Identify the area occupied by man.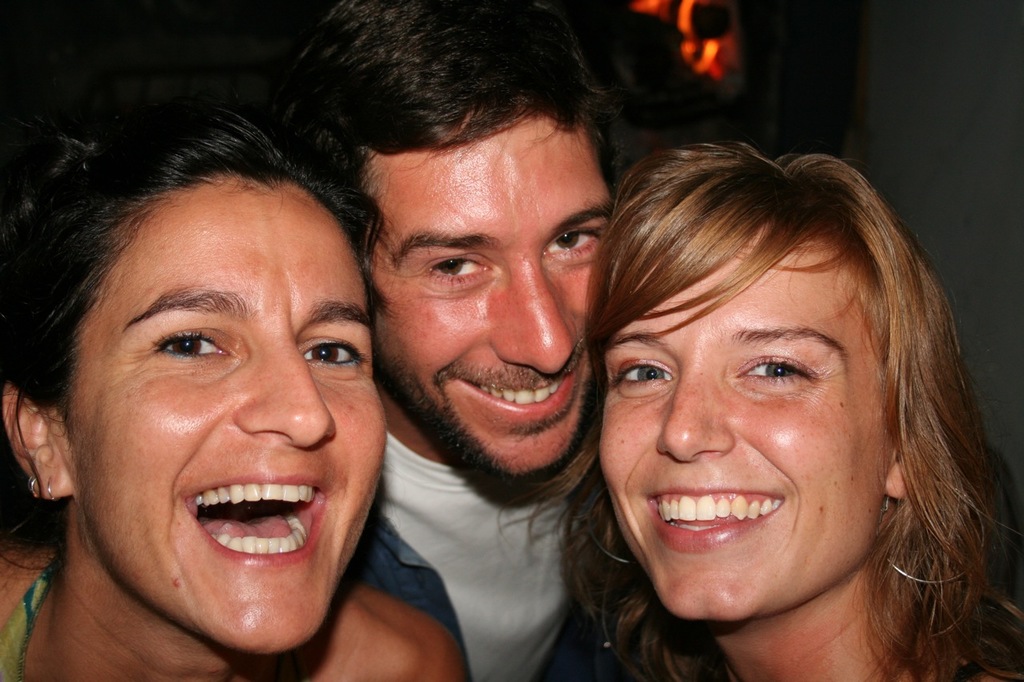
Area: box=[234, 24, 706, 681].
